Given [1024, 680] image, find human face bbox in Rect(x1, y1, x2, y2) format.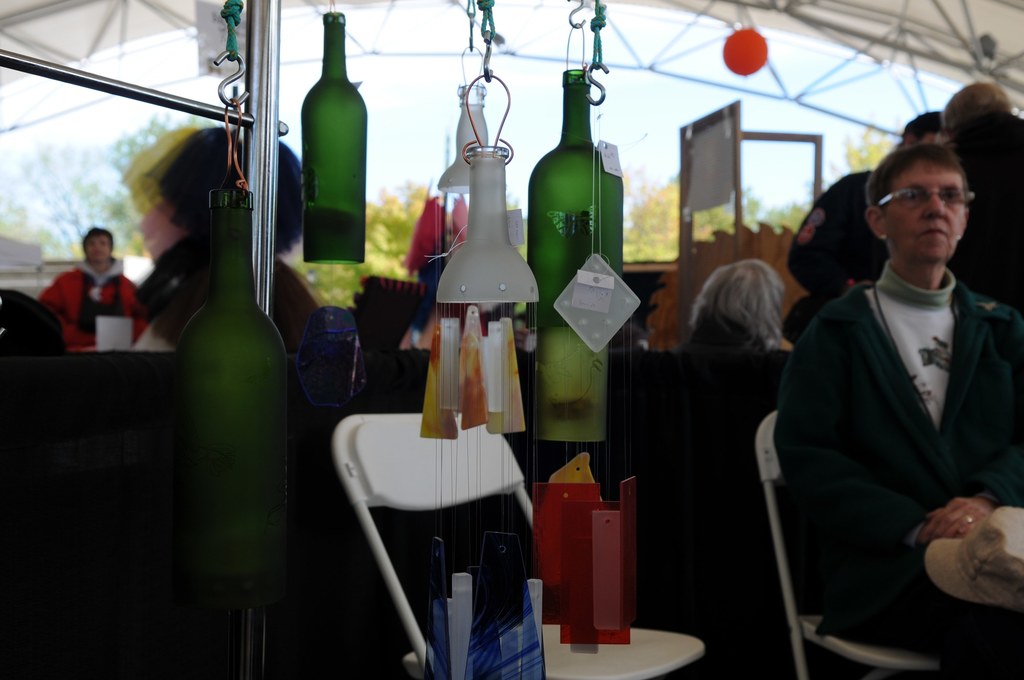
Rect(86, 238, 112, 264).
